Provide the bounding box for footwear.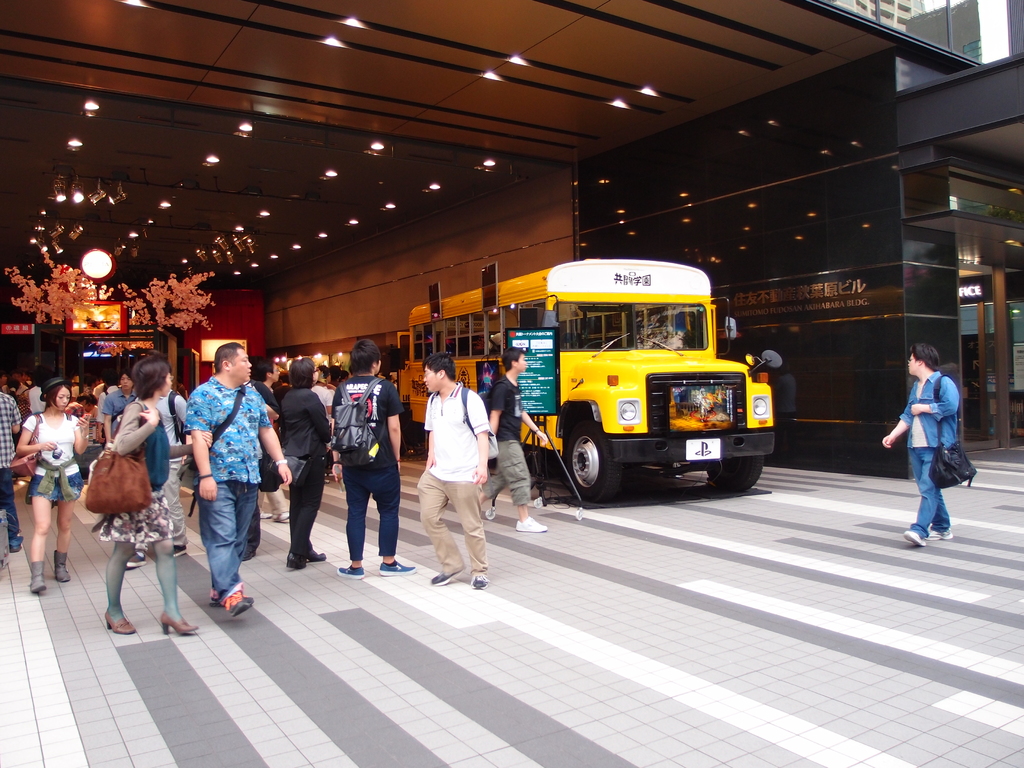
[x1=204, y1=584, x2=229, y2=604].
